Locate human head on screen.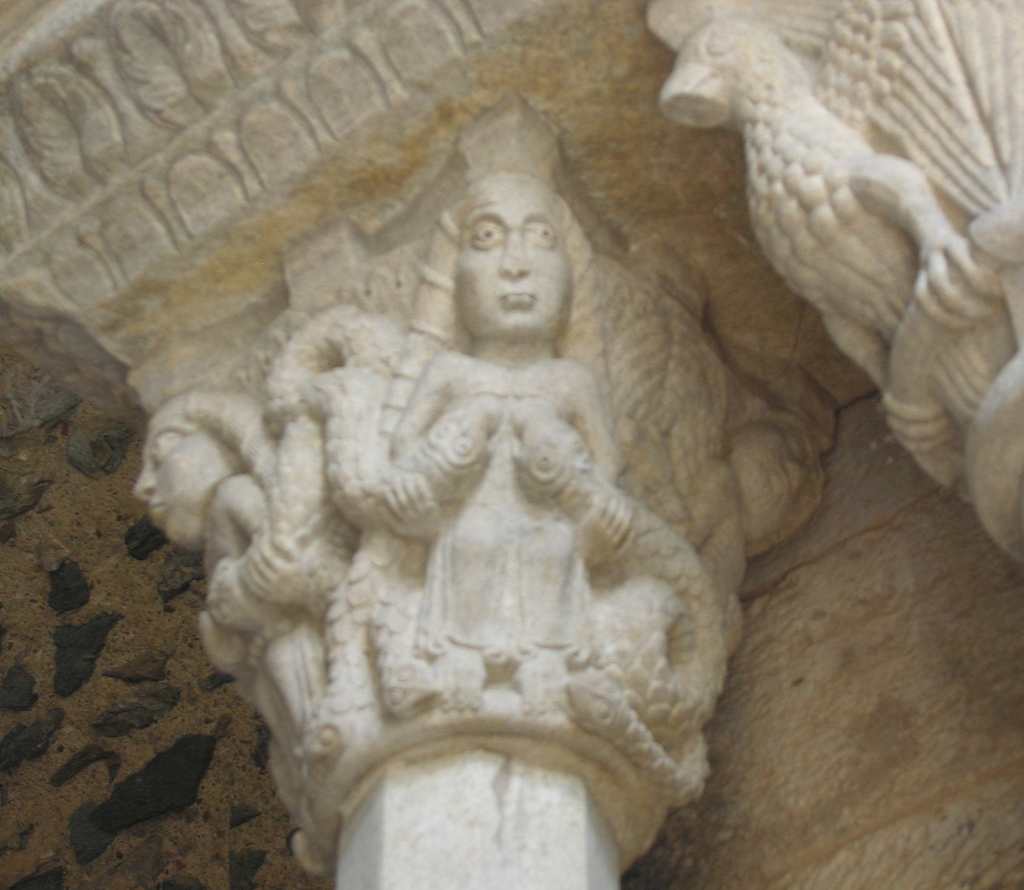
On screen at region(133, 392, 249, 559).
